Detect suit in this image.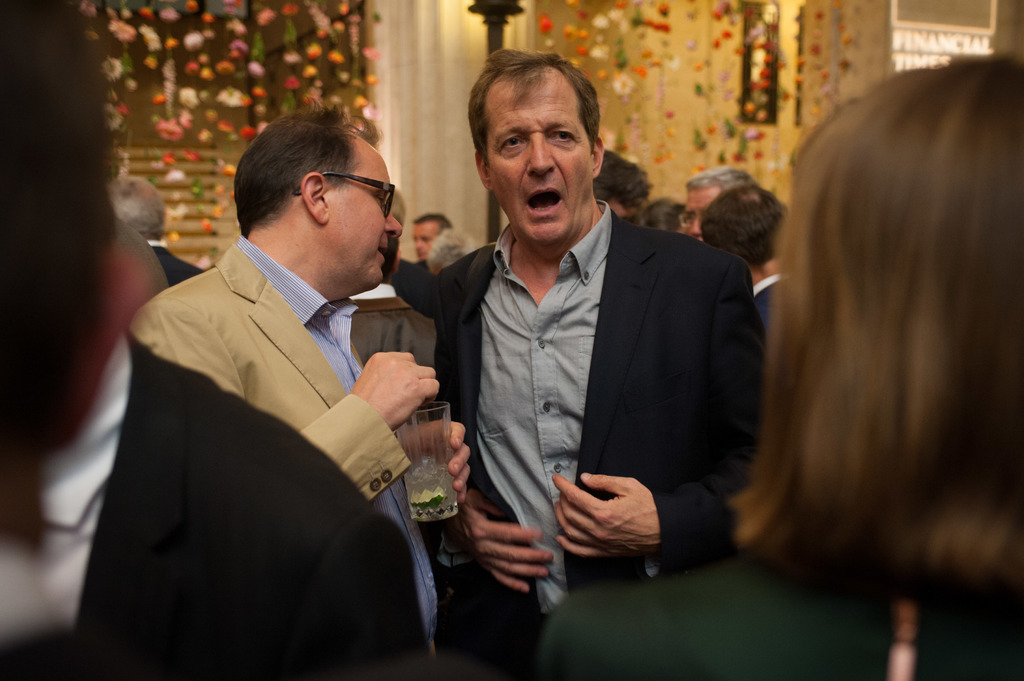
Detection: <box>758,269,786,324</box>.
